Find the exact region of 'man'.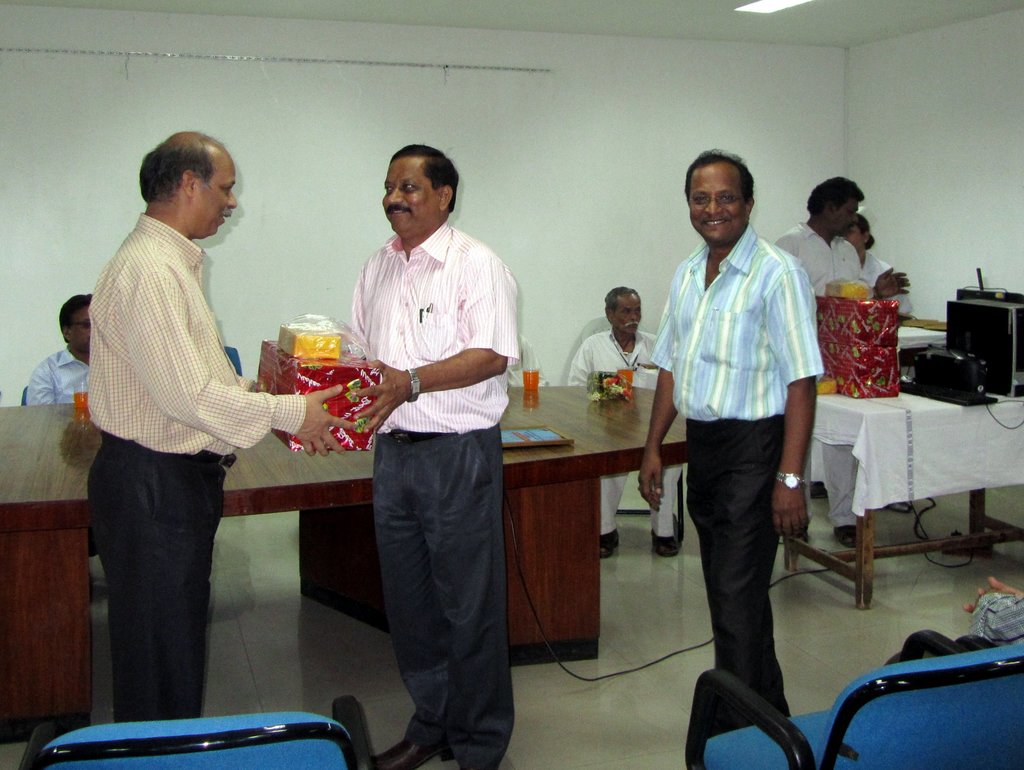
Exact region: (x1=774, y1=172, x2=864, y2=302).
